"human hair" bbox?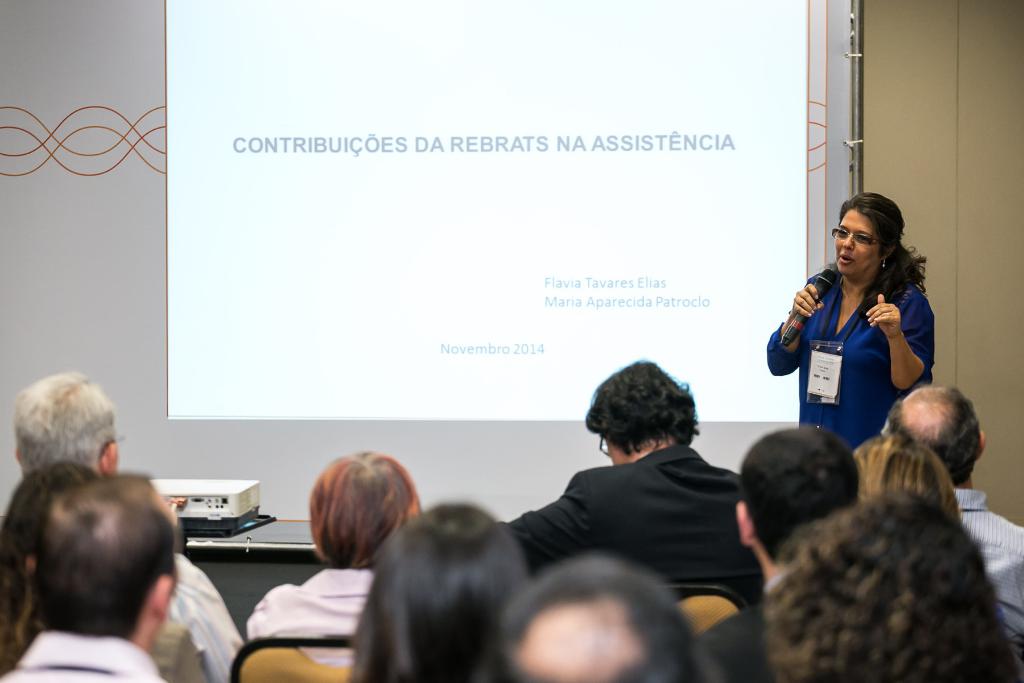
[737,422,858,567]
